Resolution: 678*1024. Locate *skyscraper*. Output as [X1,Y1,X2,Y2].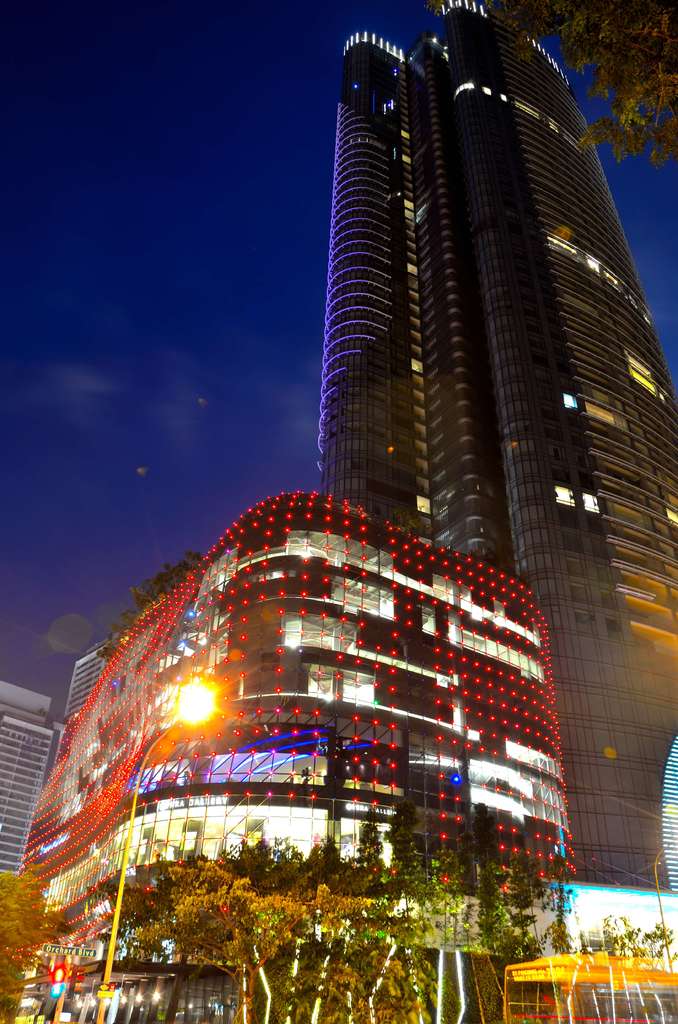
[0,673,59,881].
